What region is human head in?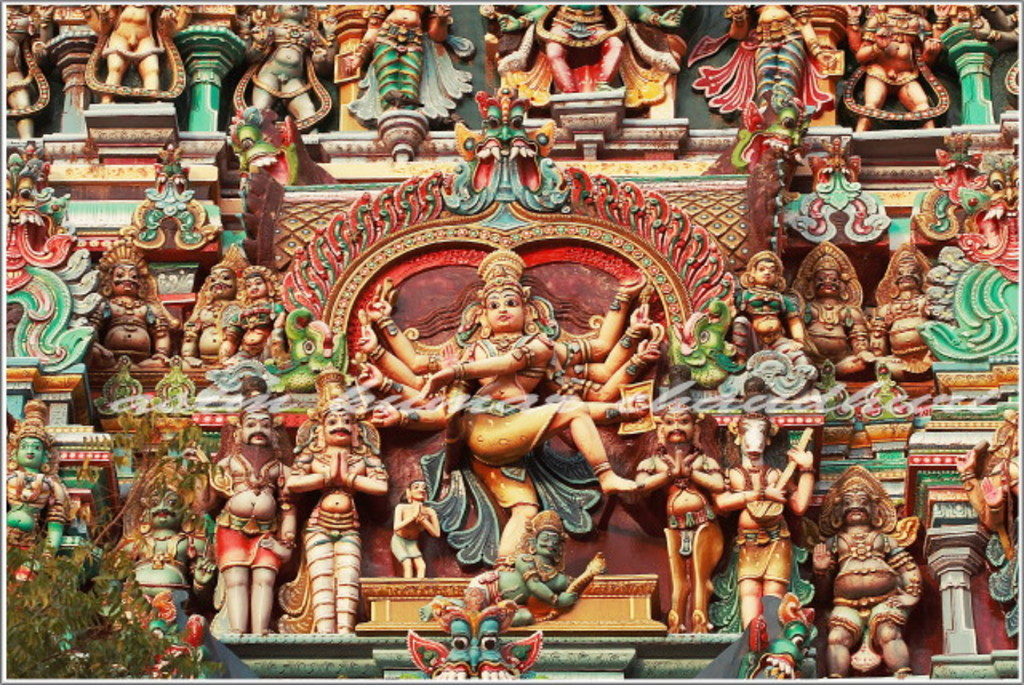
bbox=(104, 261, 142, 302).
